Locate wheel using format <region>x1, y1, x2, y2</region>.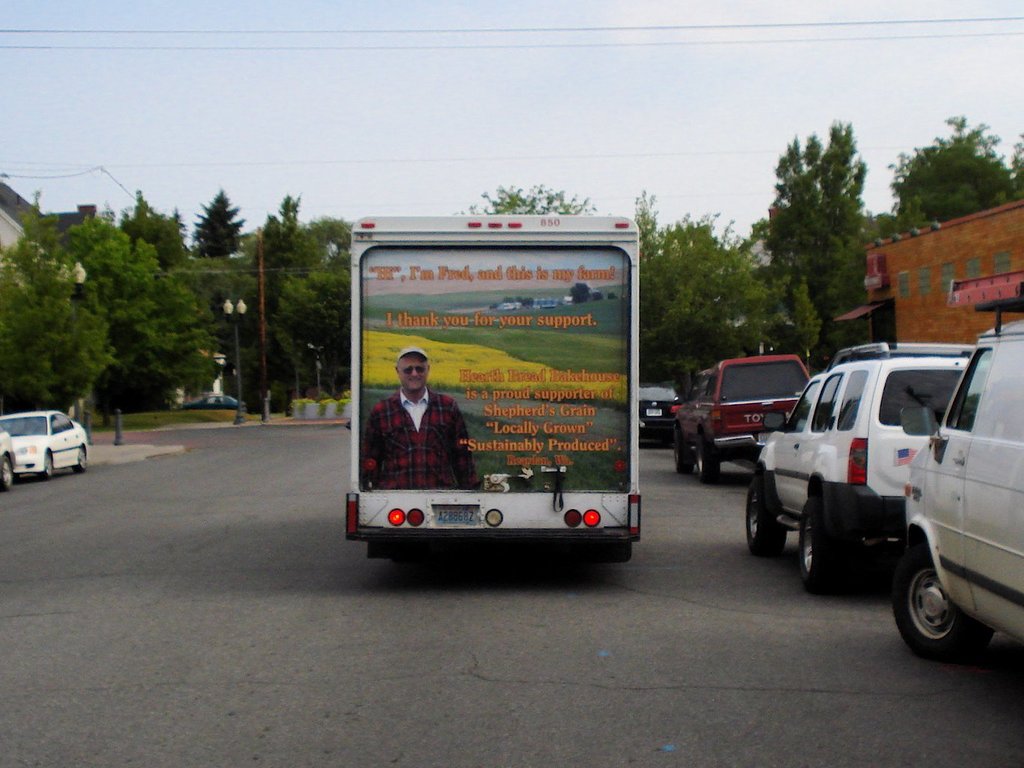
<region>73, 446, 88, 473</region>.
